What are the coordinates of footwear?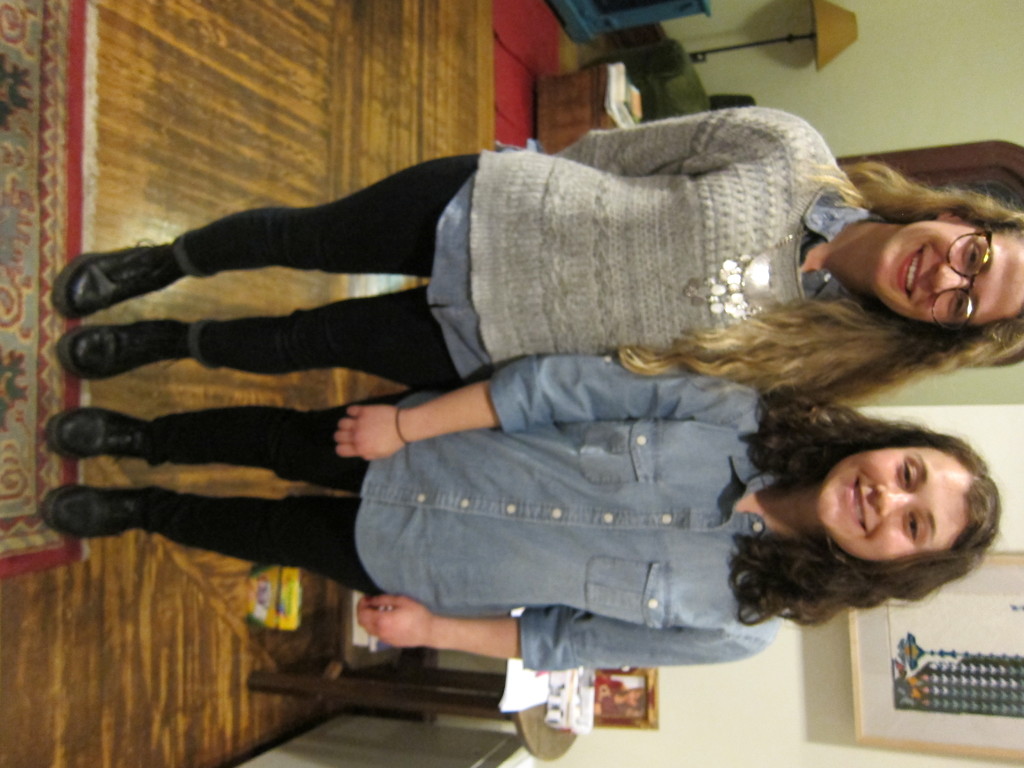
bbox=[52, 244, 216, 312].
